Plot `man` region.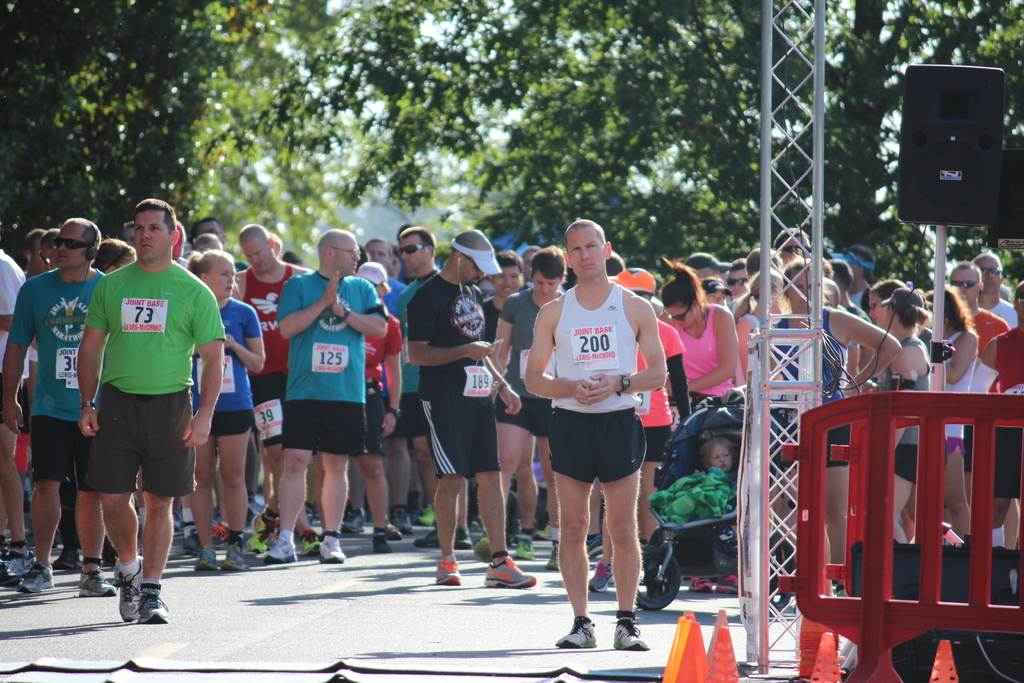
Plotted at (x1=676, y1=253, x2=731, y2=283).
